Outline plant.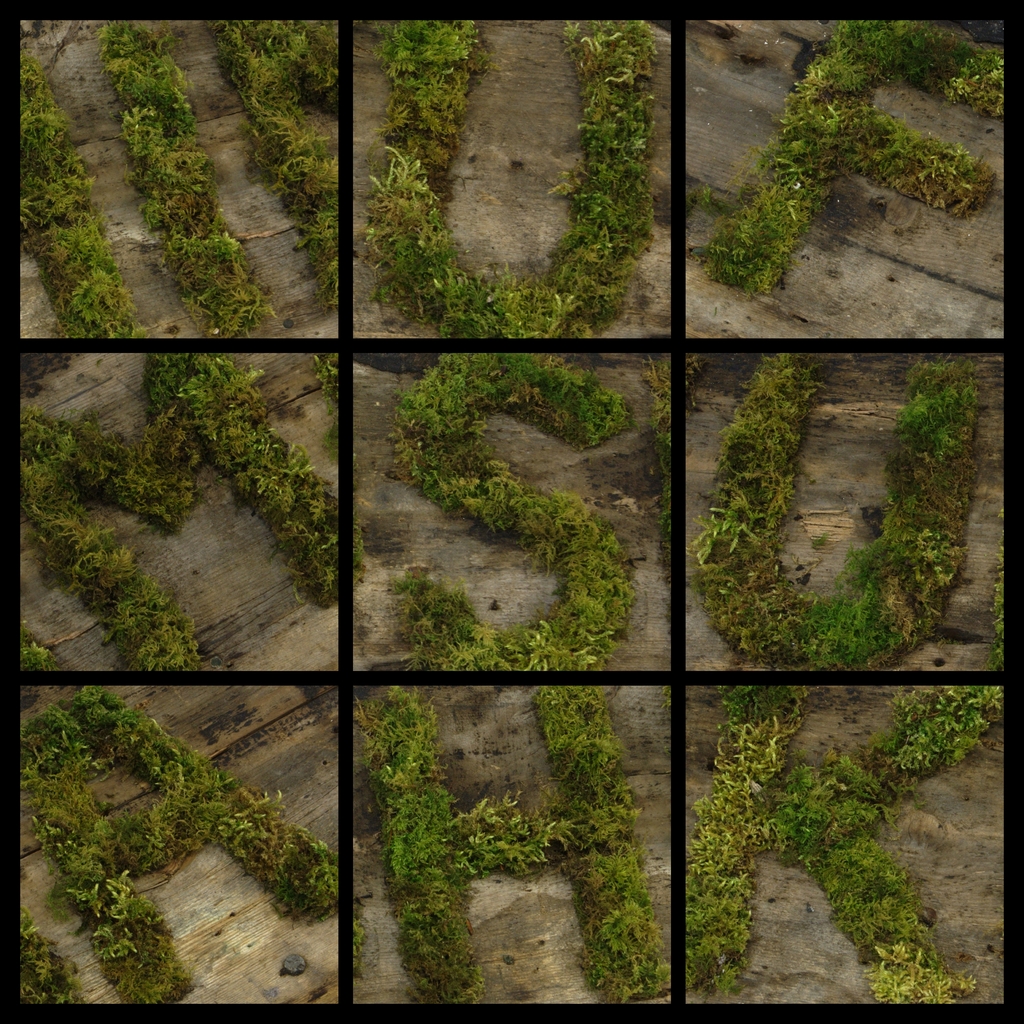
Outline: {"left": 0, "top": 340, "right": 345, "bottom": 682}.
